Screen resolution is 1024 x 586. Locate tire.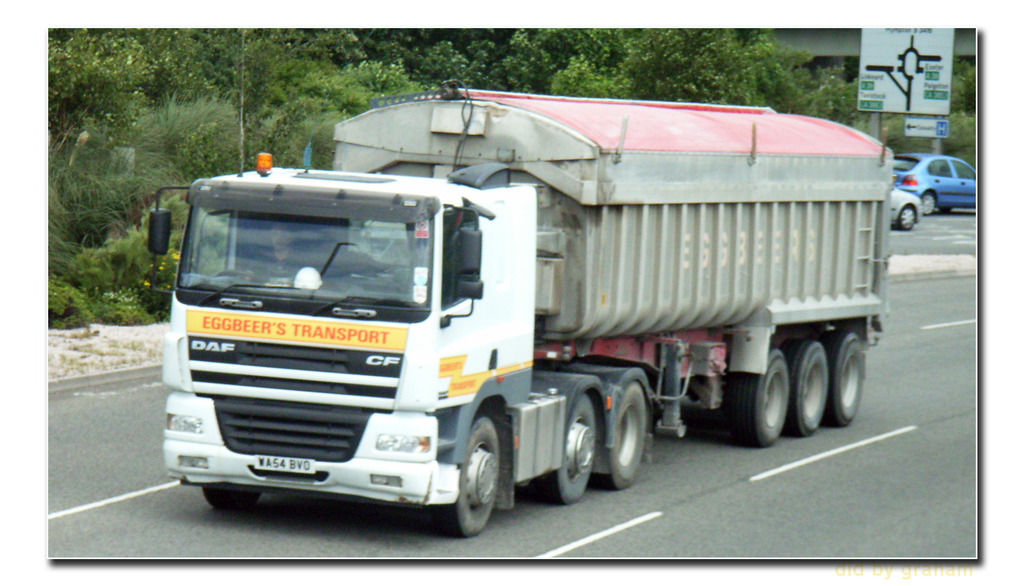
915,193,937,215.
